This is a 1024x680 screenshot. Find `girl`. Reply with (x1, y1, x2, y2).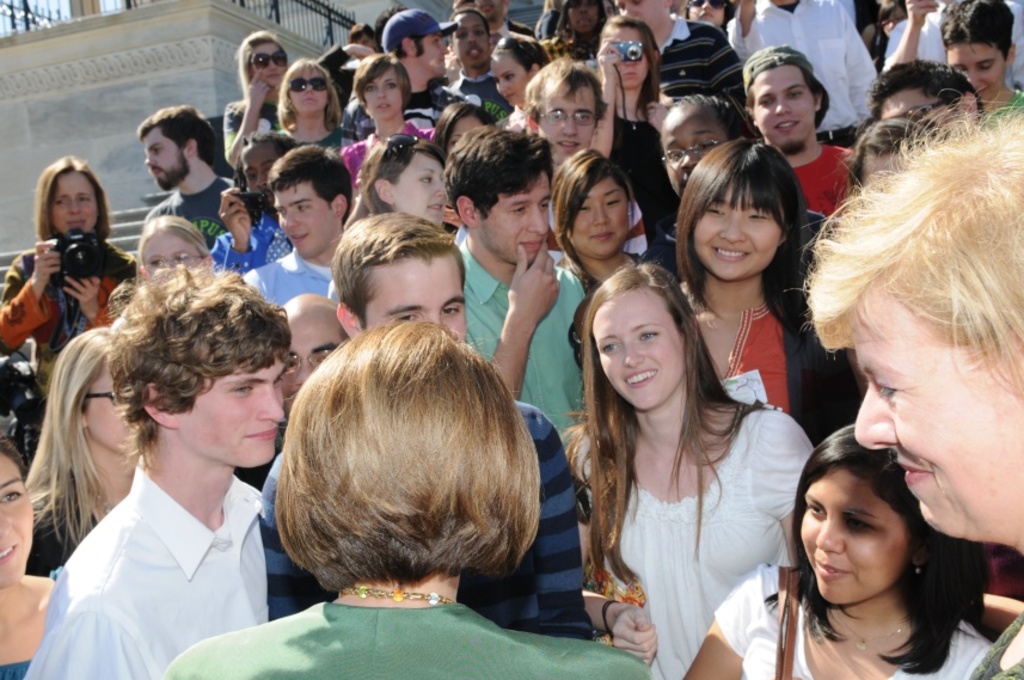
(0, 442, 70, 679).
